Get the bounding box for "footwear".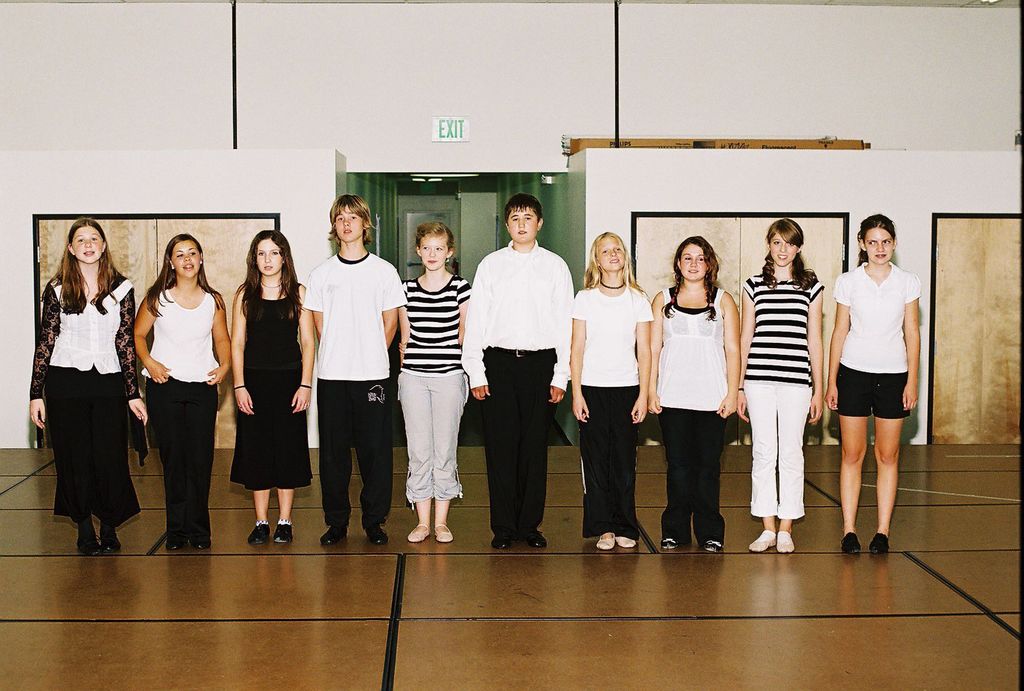
<bbox>524, 523, 550, 552</bbox>.
